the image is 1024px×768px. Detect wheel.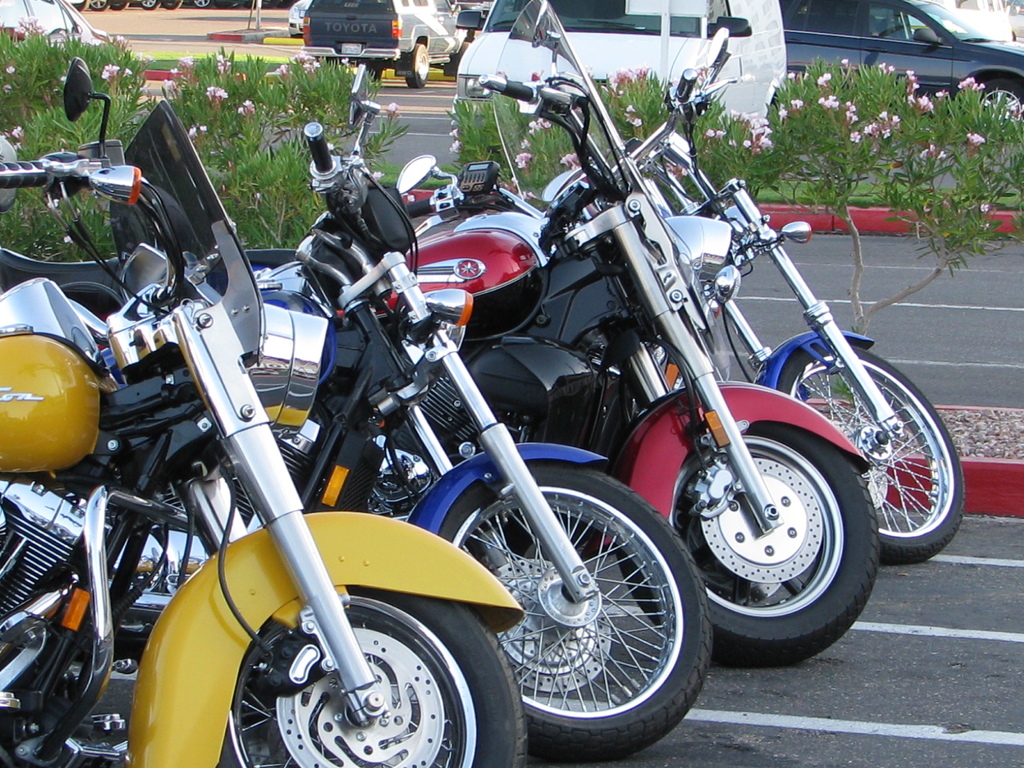
Detection: select_region(452, 42, 470, 86).
